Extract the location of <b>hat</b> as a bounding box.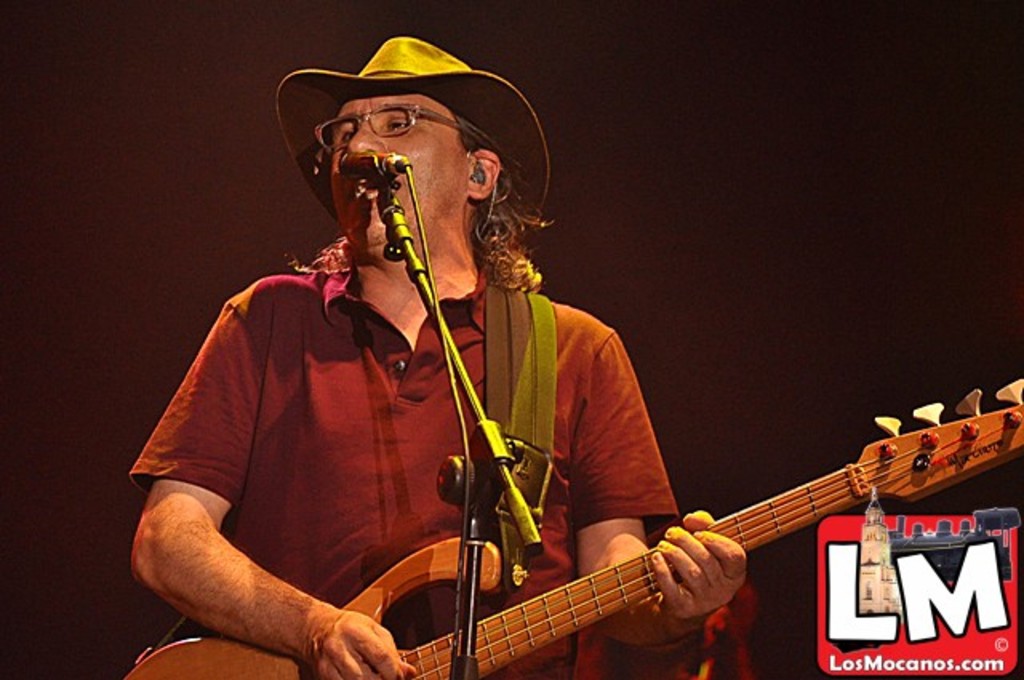
rect(277, 35, 550, 242).
